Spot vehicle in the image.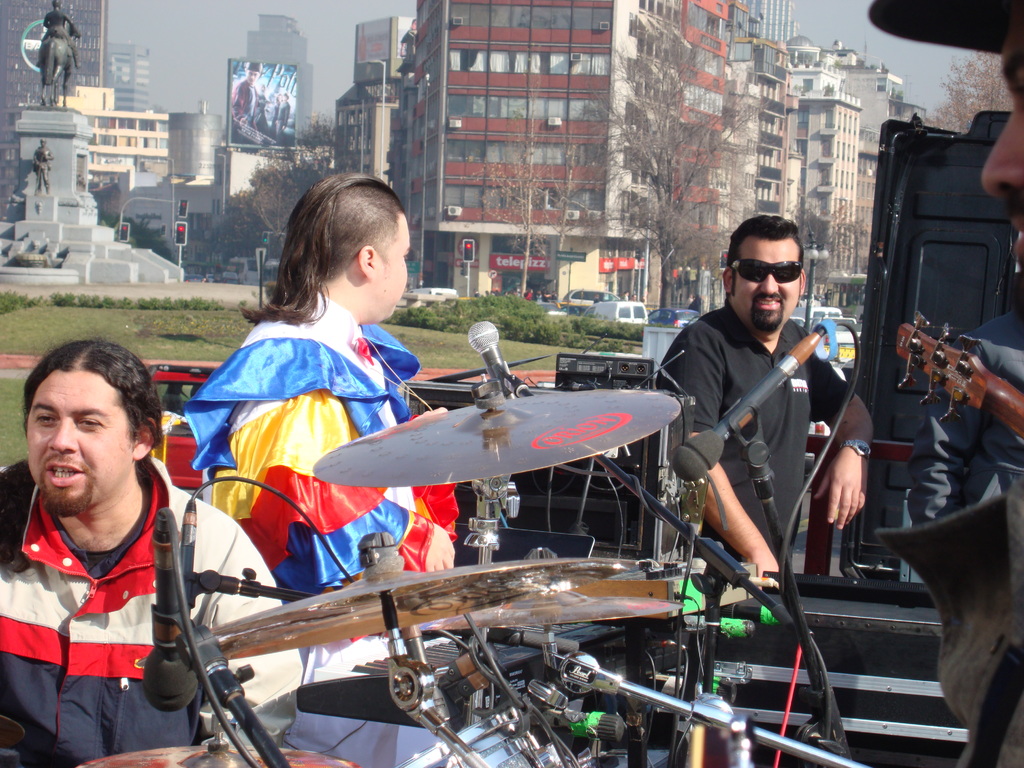
vehicle found at [563, 286, 623, 312].
